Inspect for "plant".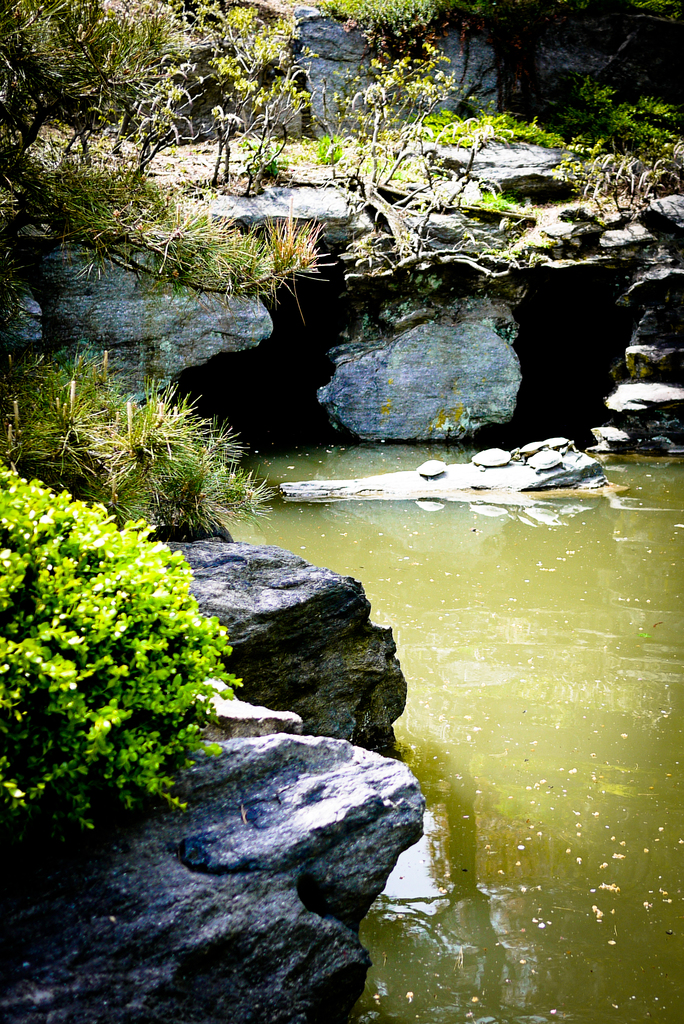
Inspection: [left=13, top=454, right=248, bottom=857].
